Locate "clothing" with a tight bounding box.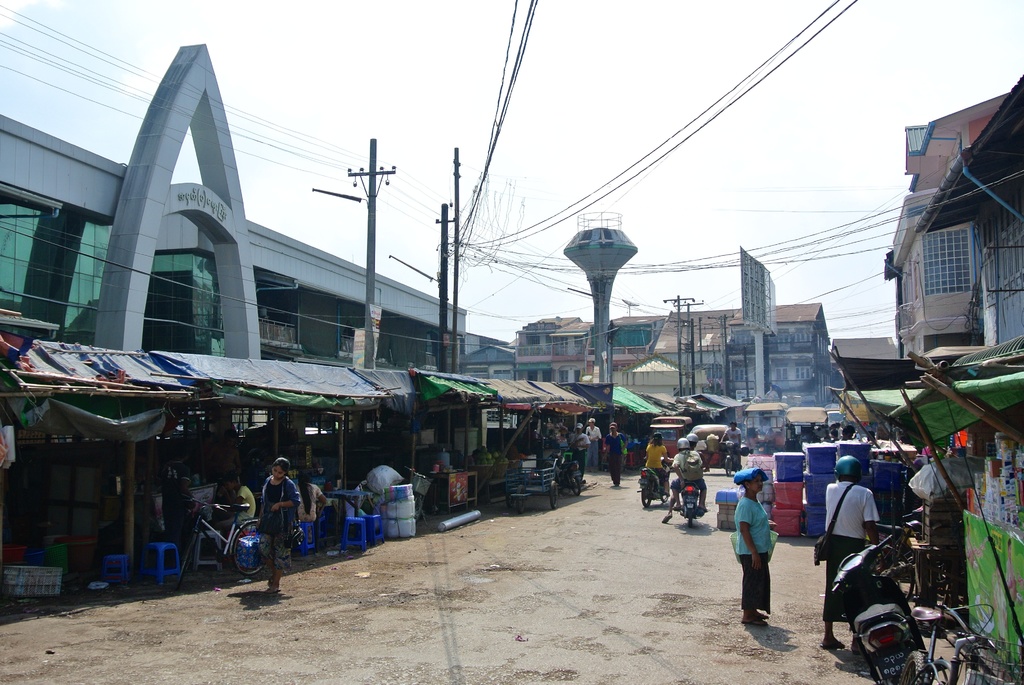
{"x1": 826, "y1": 475, "x2": 882, "y2": 606}.
